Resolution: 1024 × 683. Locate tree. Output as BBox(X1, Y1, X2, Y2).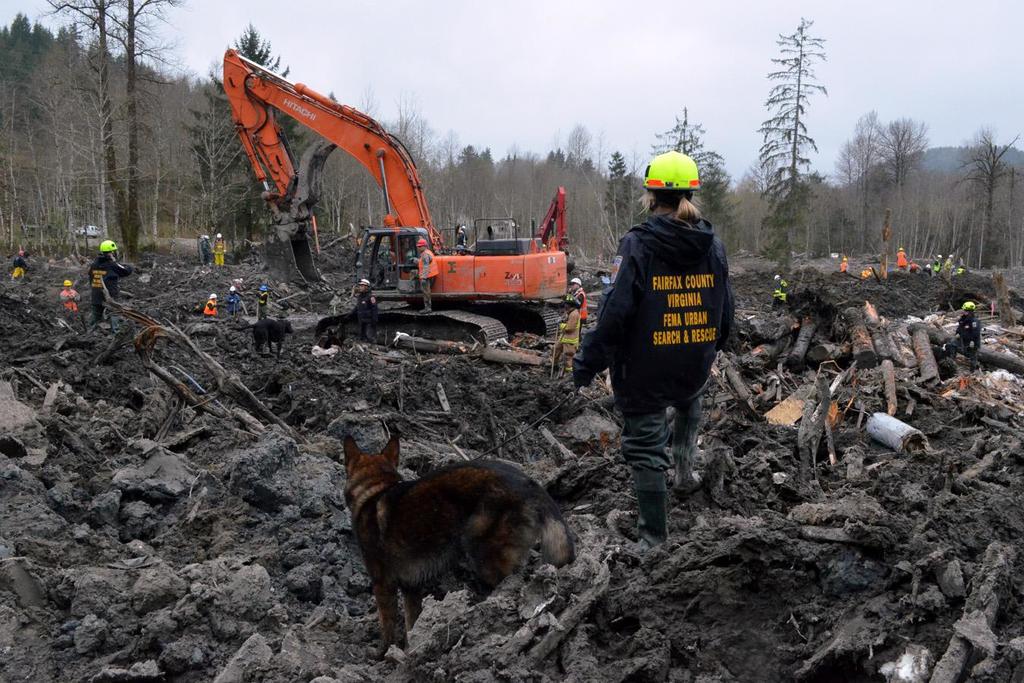
BBox(960, 124, 1023, 285).
